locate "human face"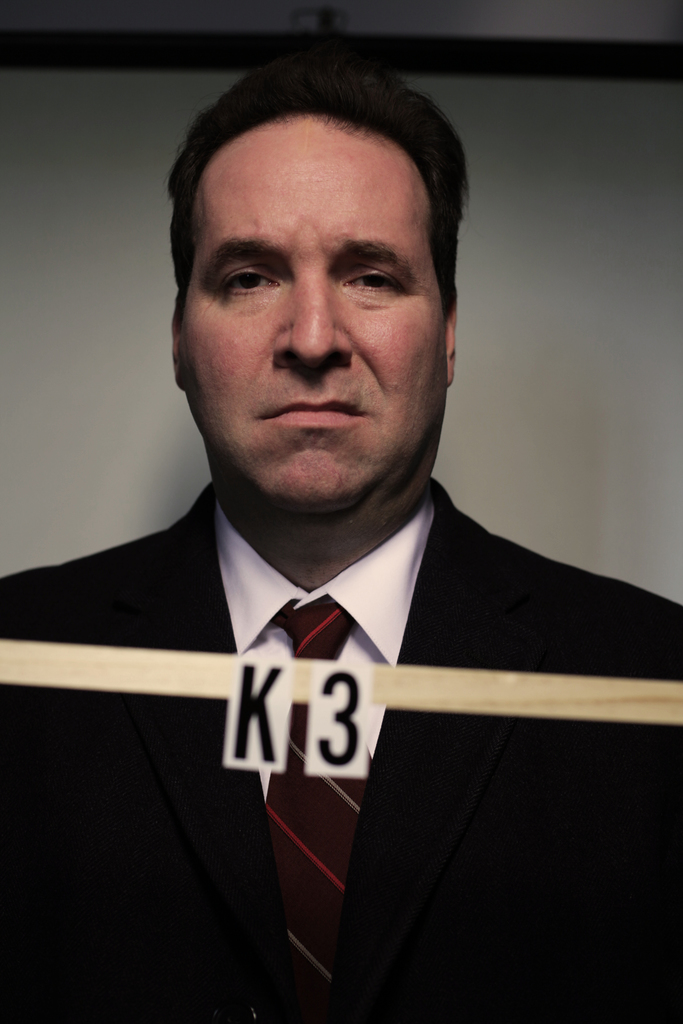
box(178, 120, 446, 512)
